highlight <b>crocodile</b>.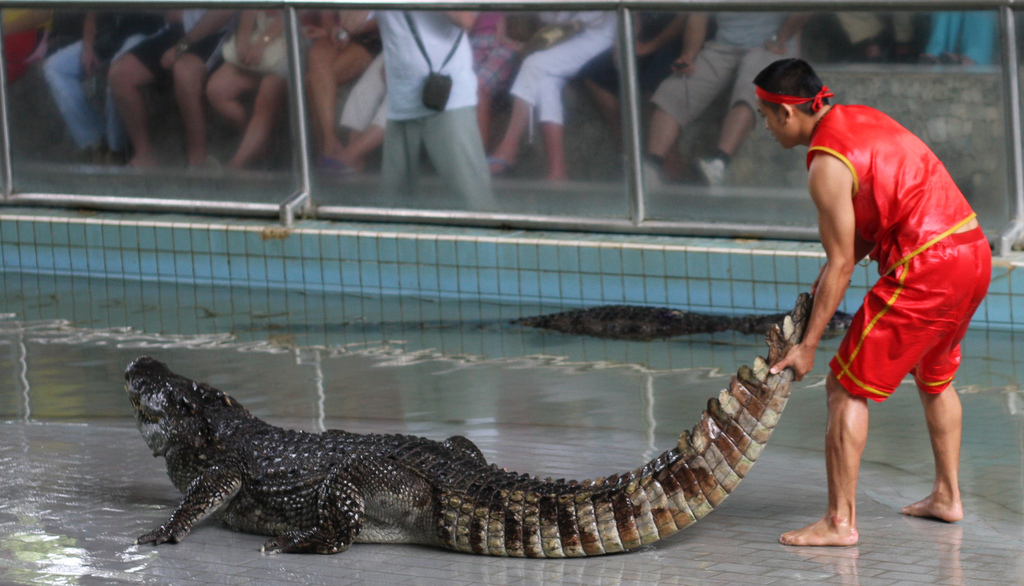
Highlighted region: 124, 289, 812, 557.
